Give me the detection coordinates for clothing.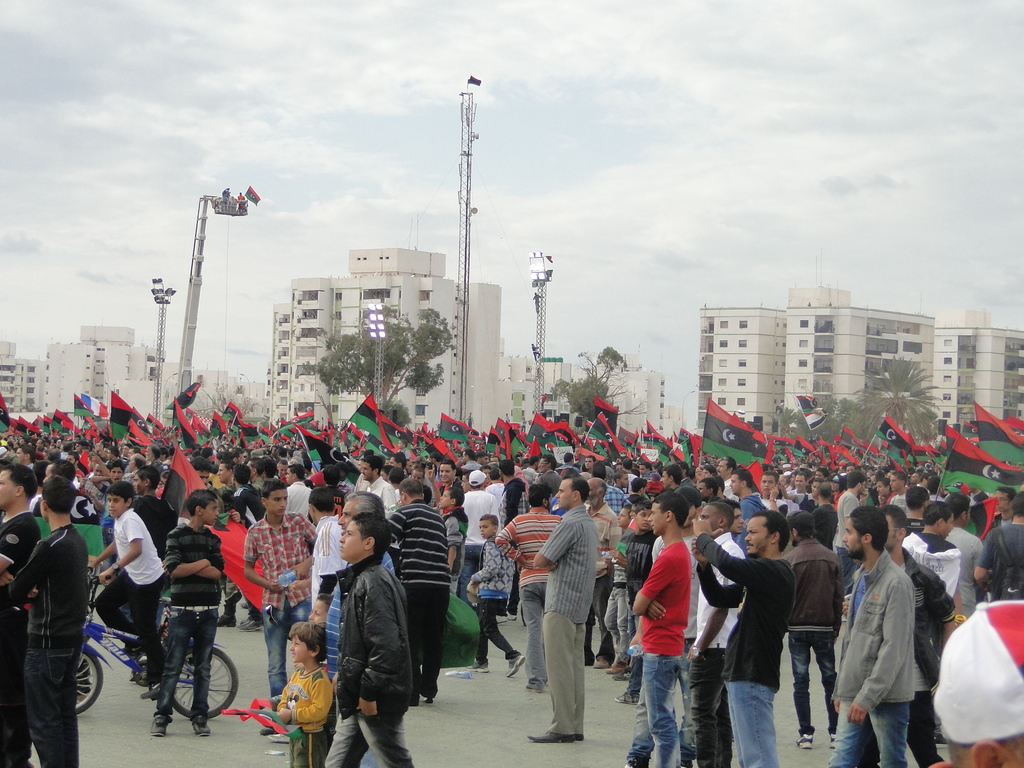
[left=224, top=487, right=266, bottom=518].
